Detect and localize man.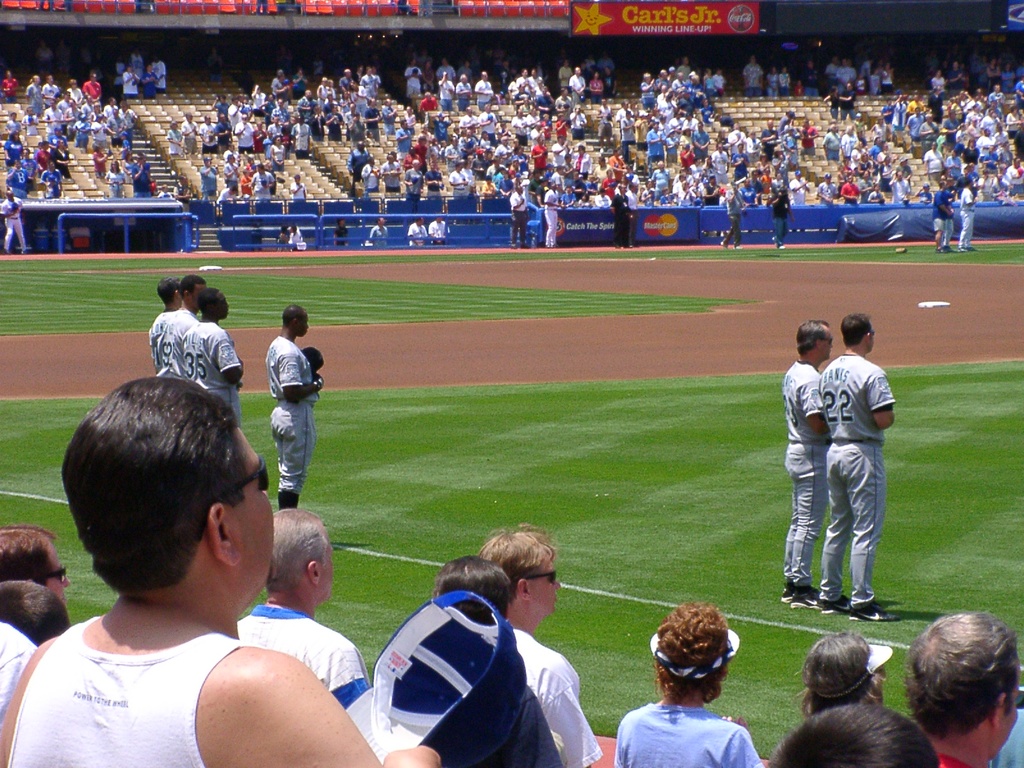
Localized at BBox(154, 273, 207, 366).
